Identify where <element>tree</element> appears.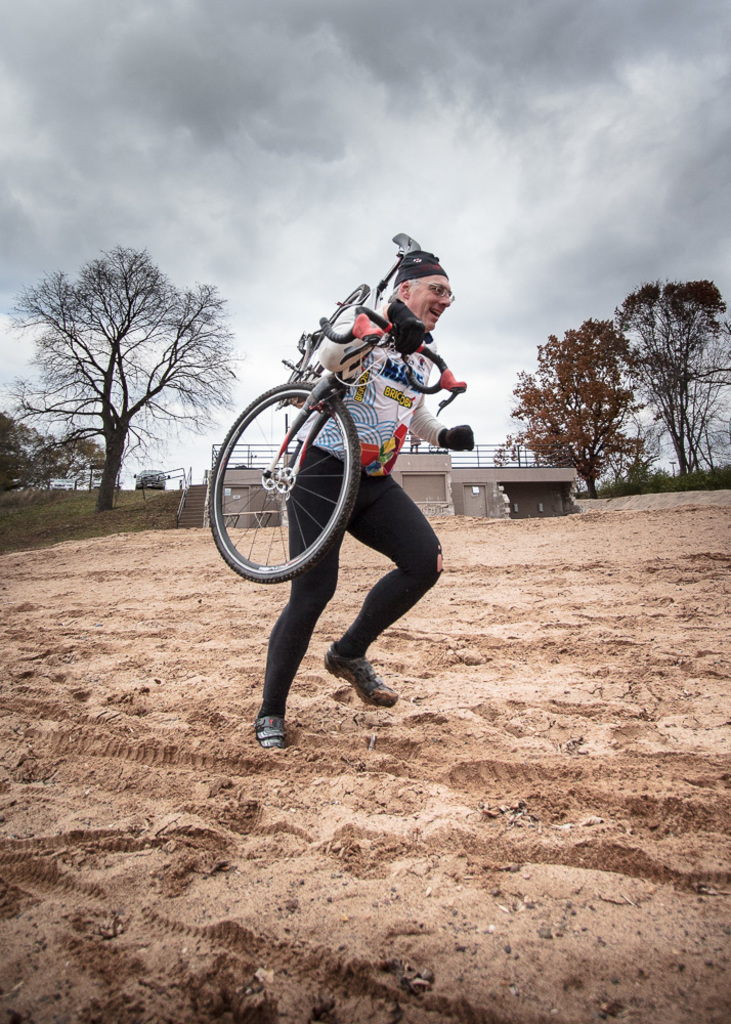
Appears at <region>0, 234, 240, 530</region>.
